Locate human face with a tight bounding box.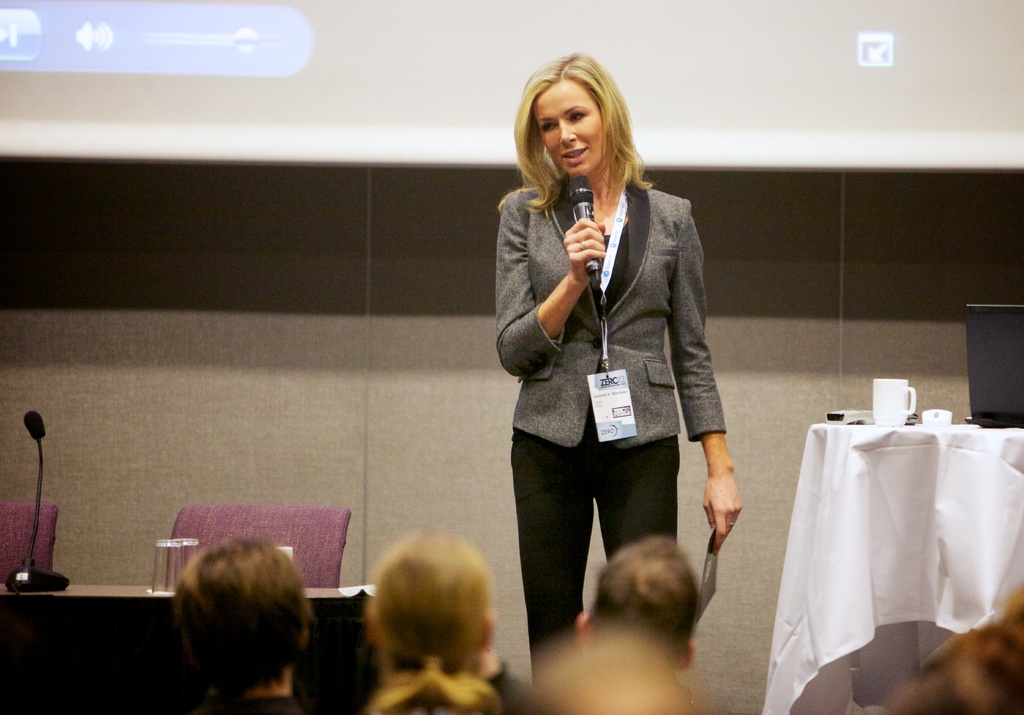
x1=533, y1=74, x2=597, y2=181.
